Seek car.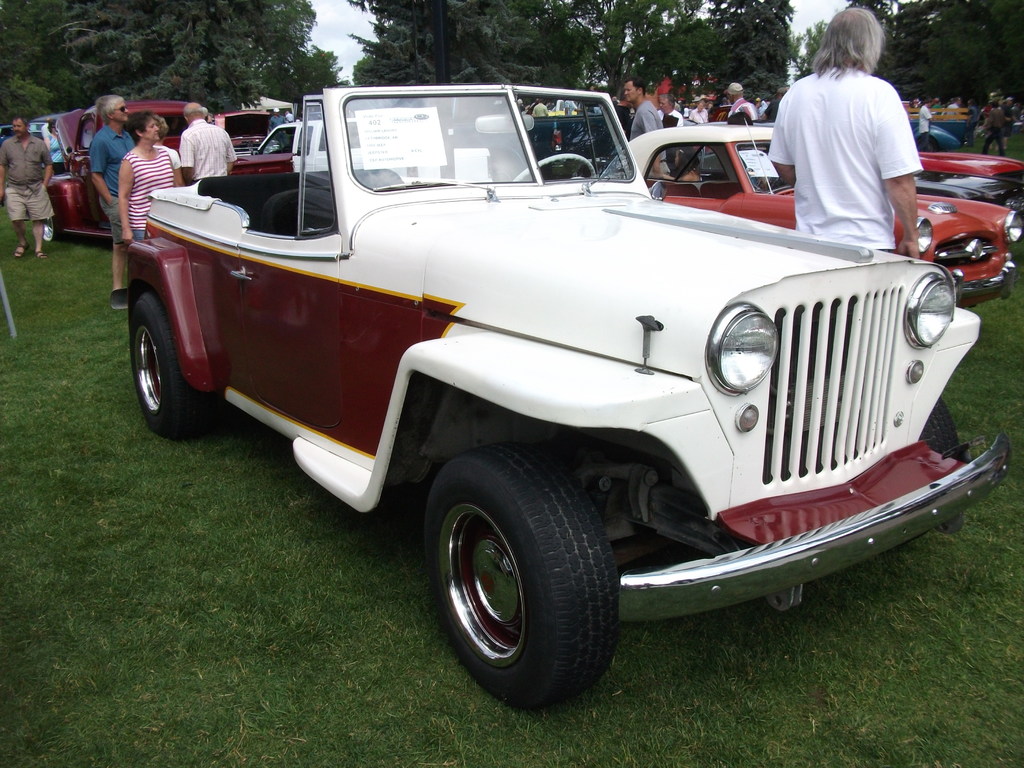
l=42, t=100, r=294, b=243.
